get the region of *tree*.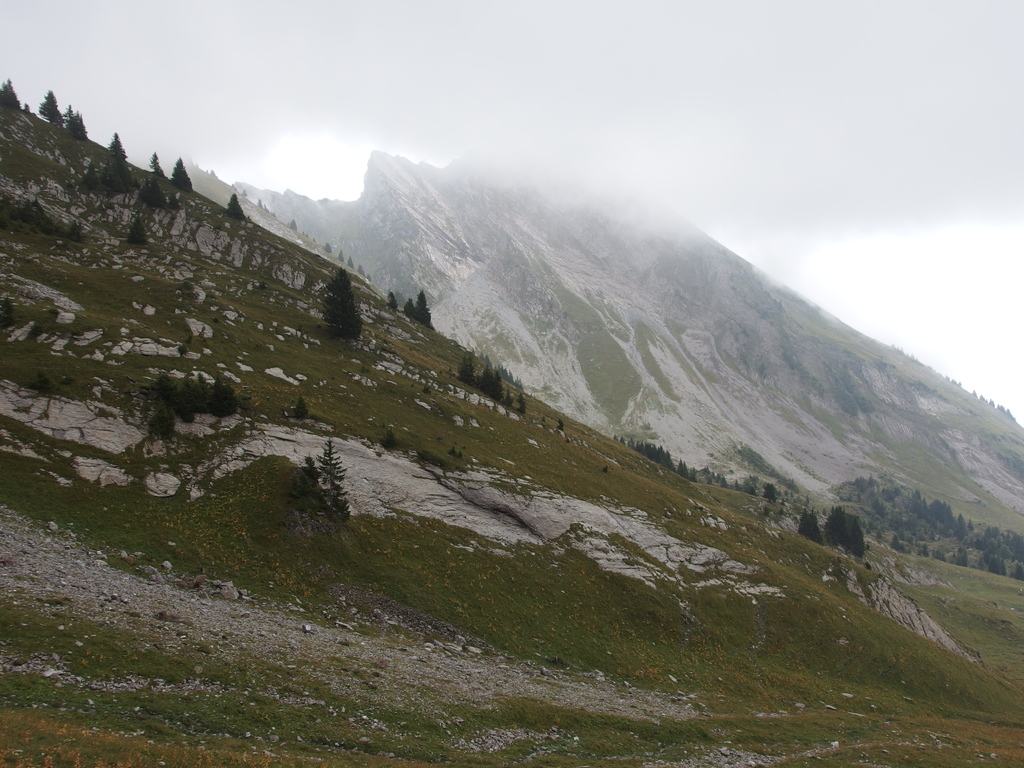
(171,154,198,193).
